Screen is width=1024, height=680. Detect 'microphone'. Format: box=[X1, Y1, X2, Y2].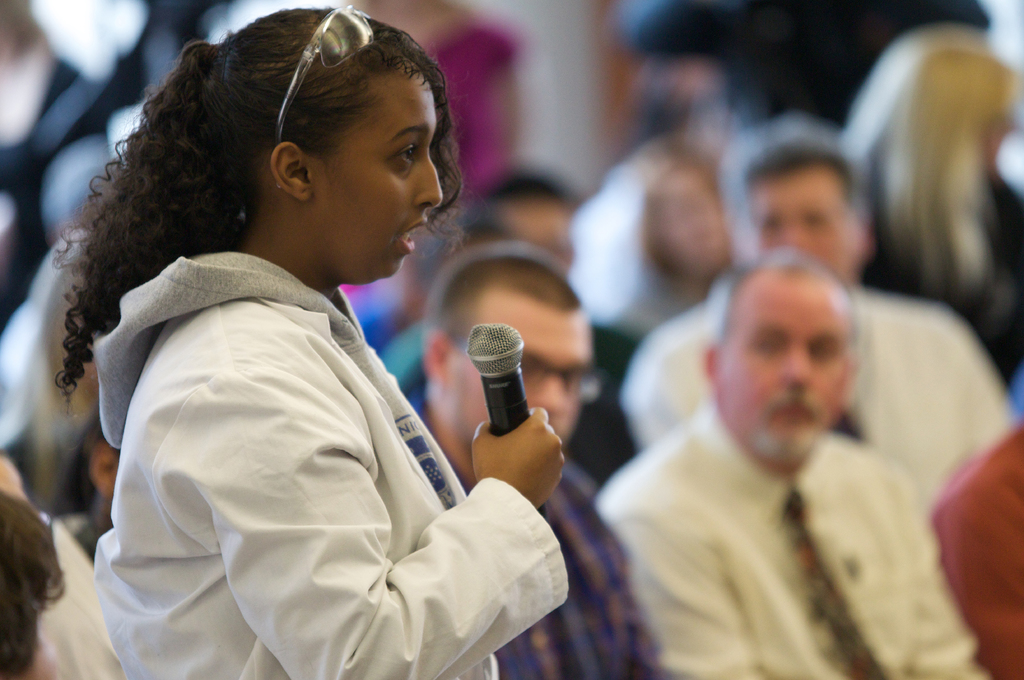
box=[458, 317, 540, 434].
